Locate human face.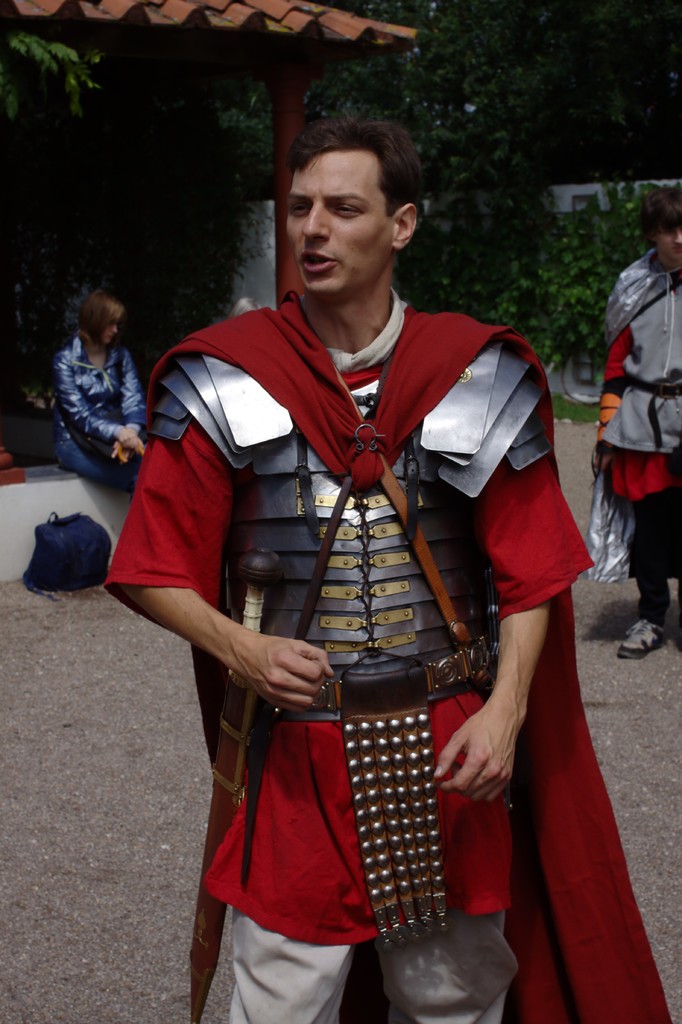
Bounding box: rect(106, 323, 120, 345).
